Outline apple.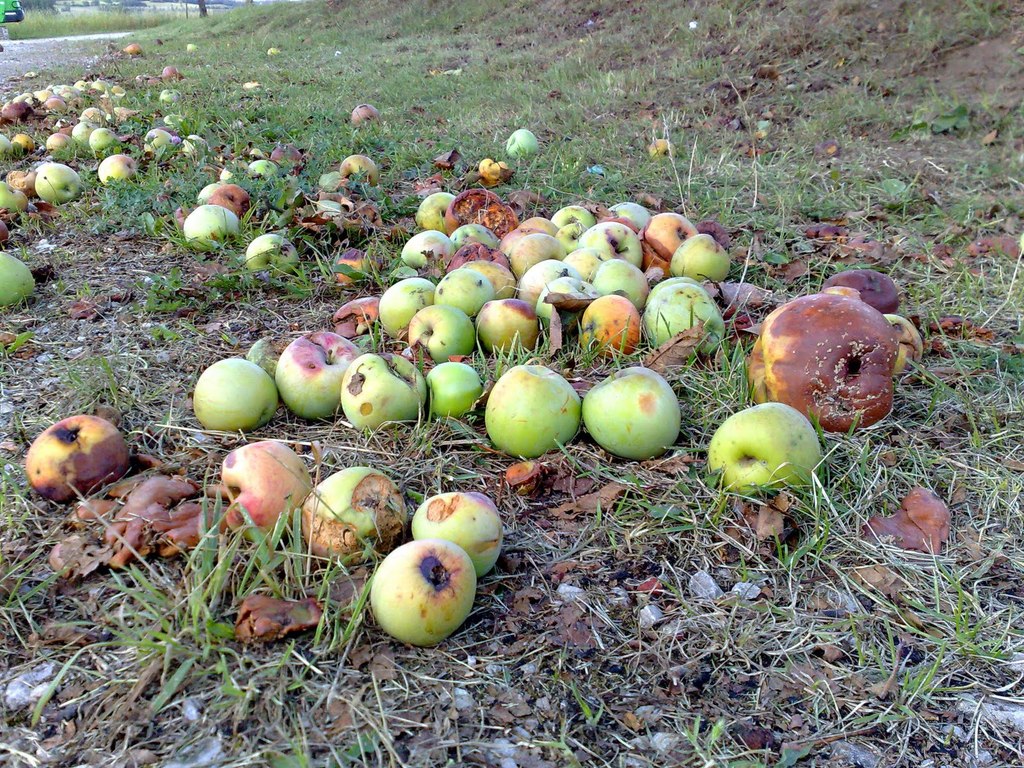
Outline: rect(412, 486, 501, 576).
